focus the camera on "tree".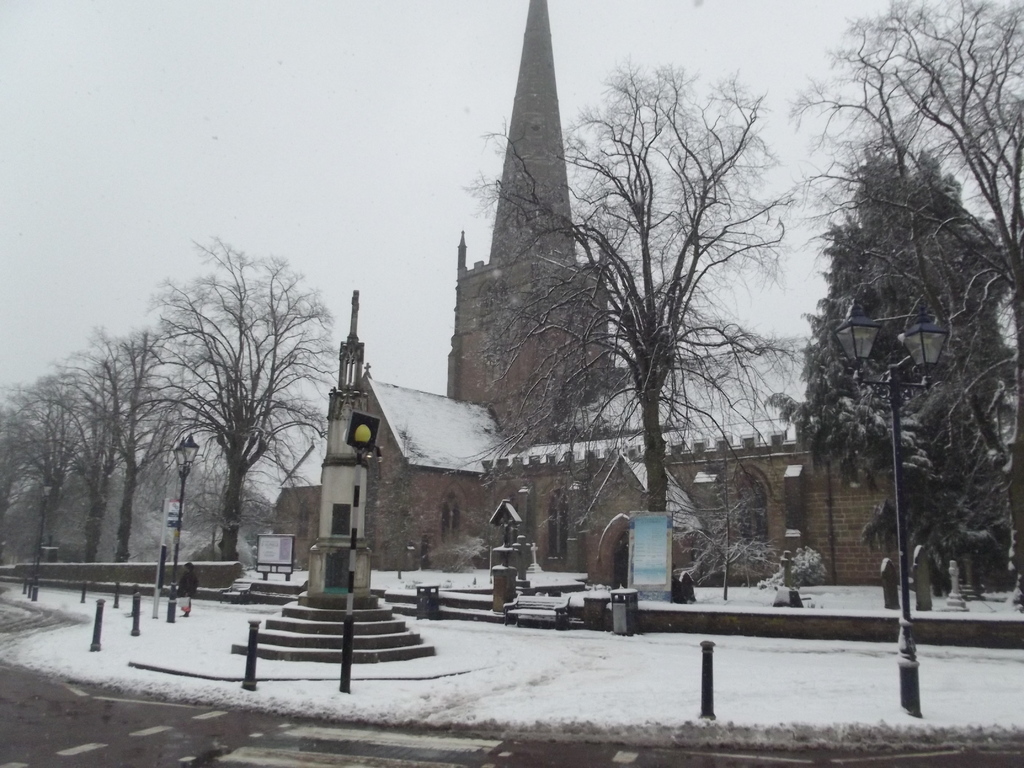
Focus region: [x1=0, y1=365, x2=77, y2=554].
